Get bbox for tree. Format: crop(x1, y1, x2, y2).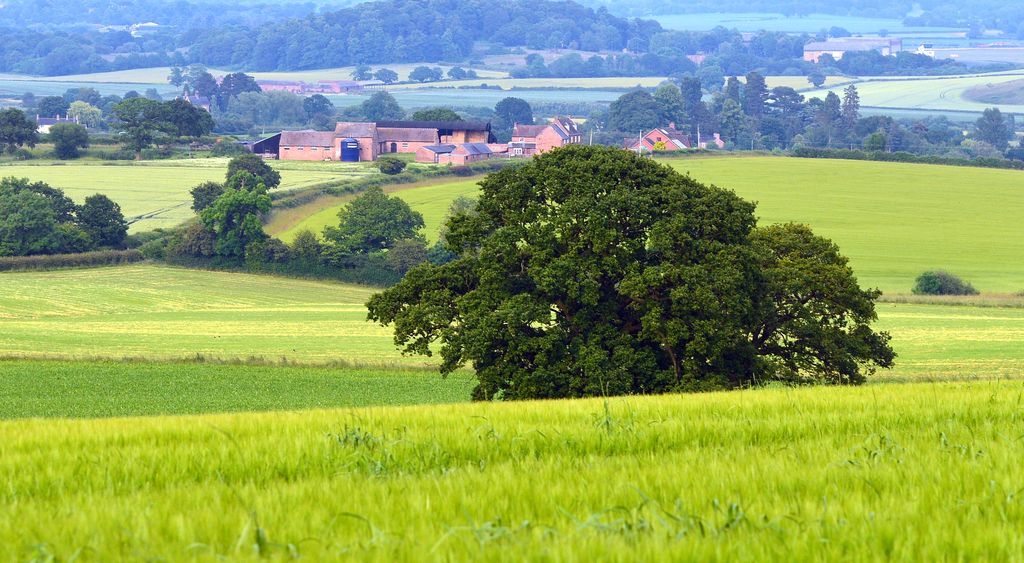
crop(911, 267, 979, 296).
